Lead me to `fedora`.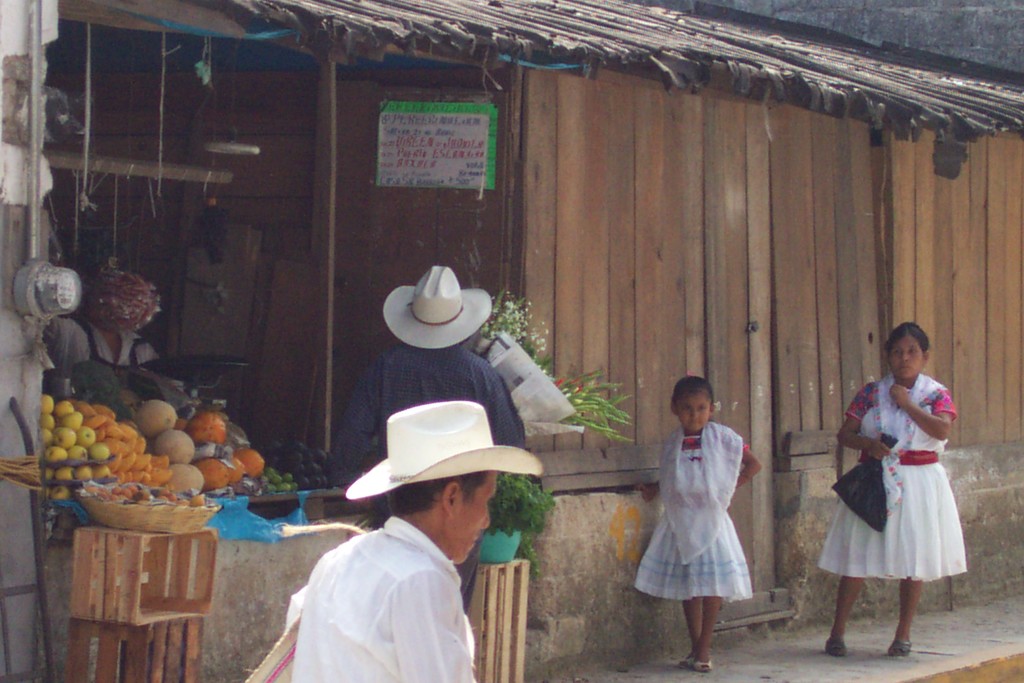
Lead to <region>344, 403, 545, 498</region>.
